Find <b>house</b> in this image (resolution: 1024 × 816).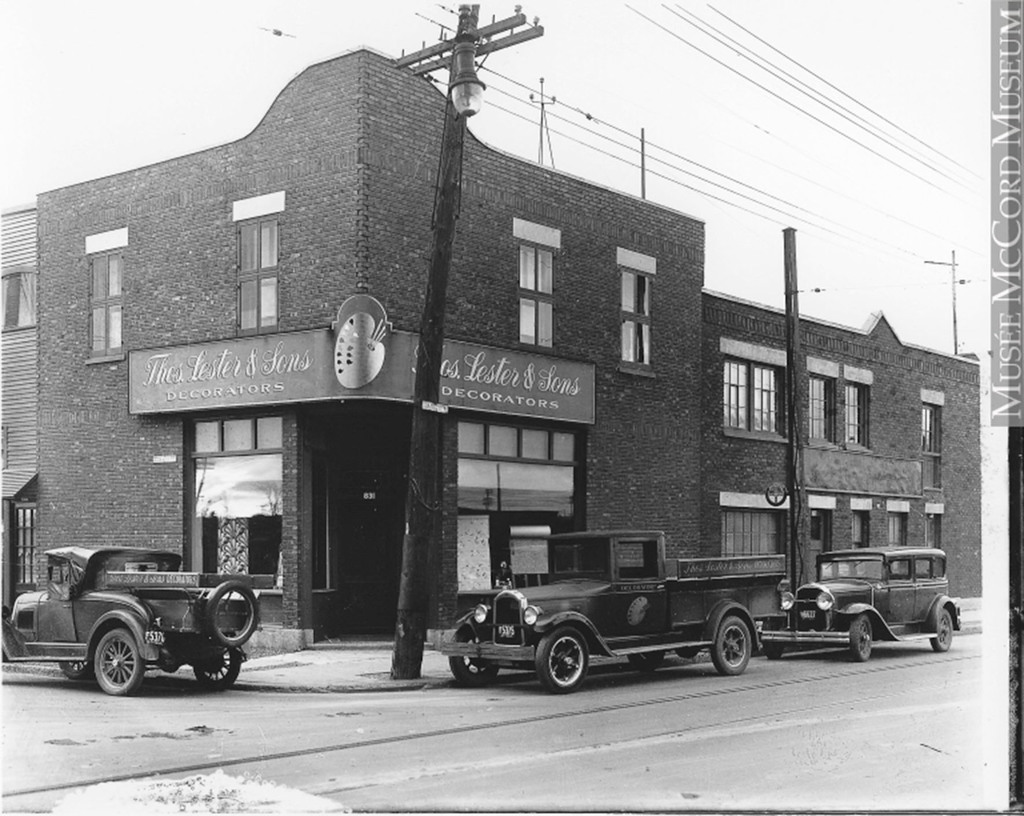
344:63:771:662.
